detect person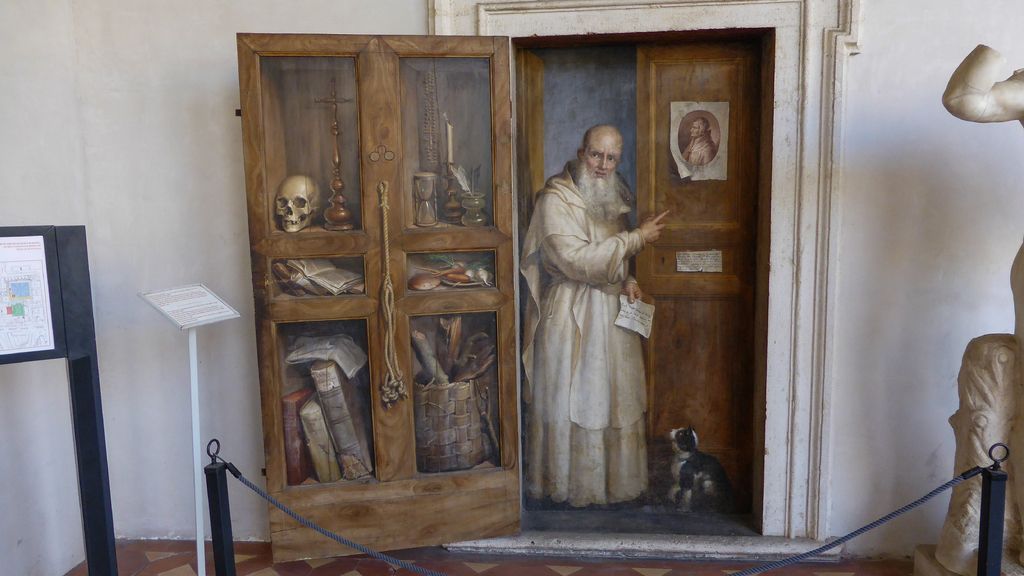
l=528, t=104, r=670, b=537
